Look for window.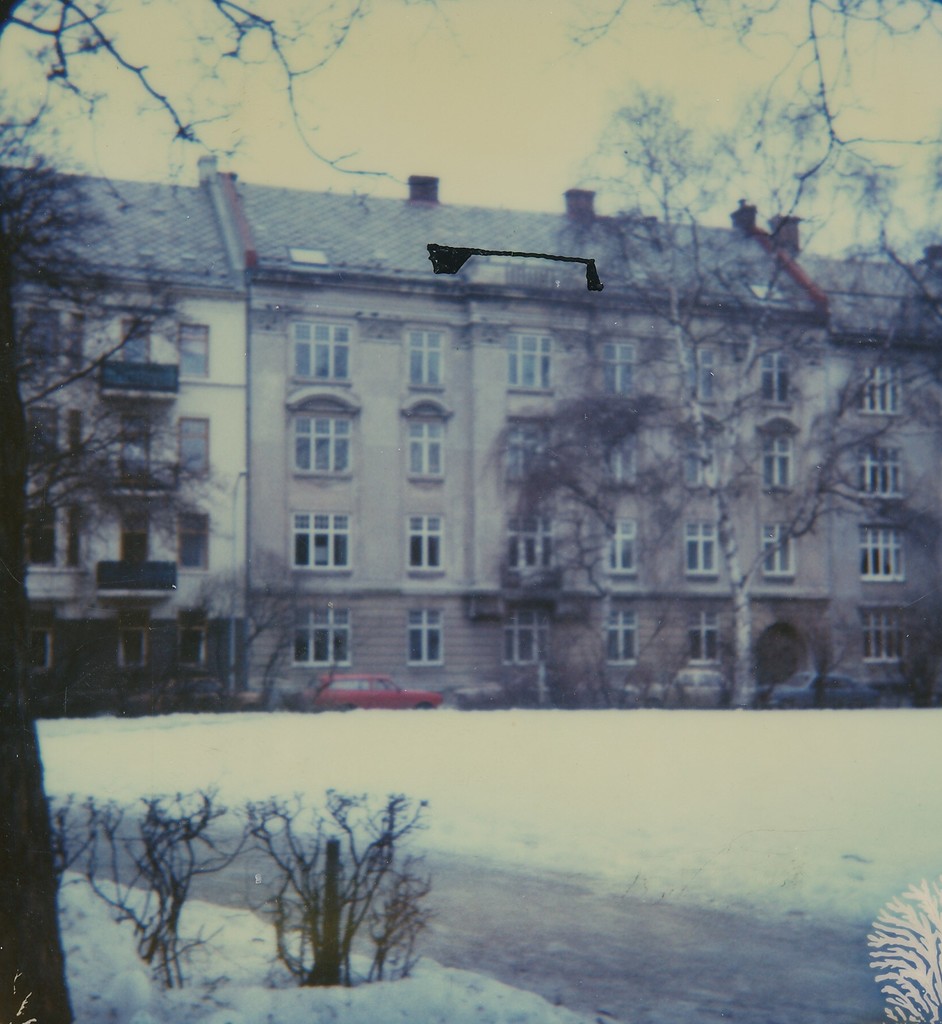
Found: {"x1": 180, "y1": 317, "x2": 213, "y2": 380}.
